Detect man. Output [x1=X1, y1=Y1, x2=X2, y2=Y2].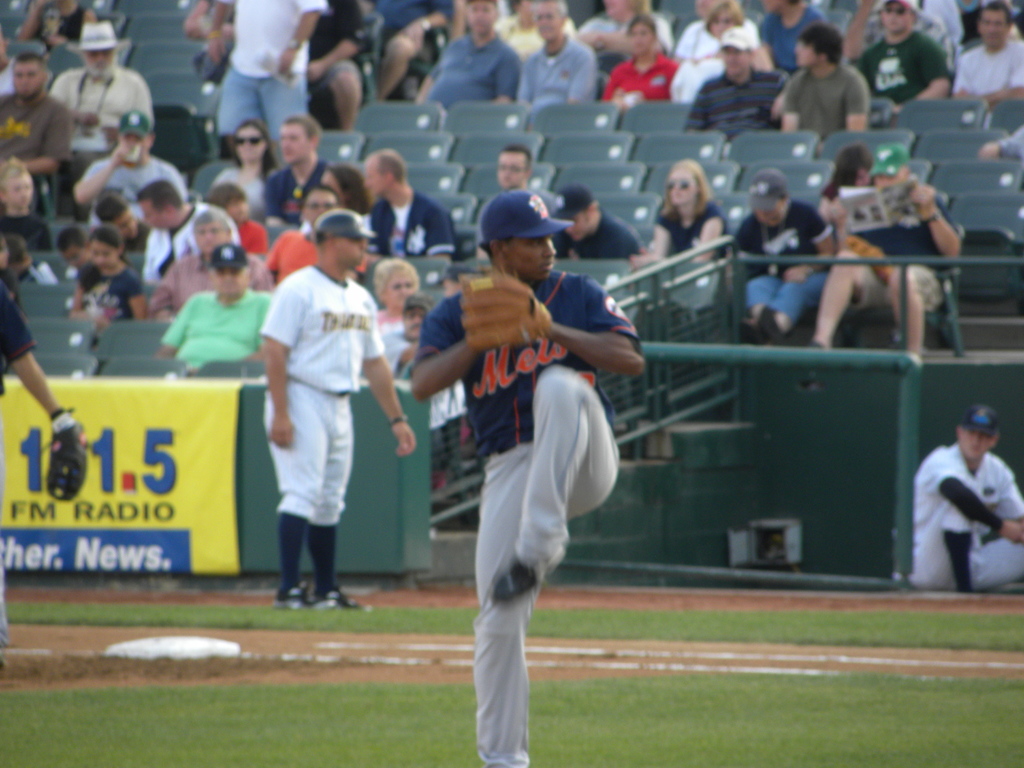
[x1=221, y1=0, x2=329, y2=169].
